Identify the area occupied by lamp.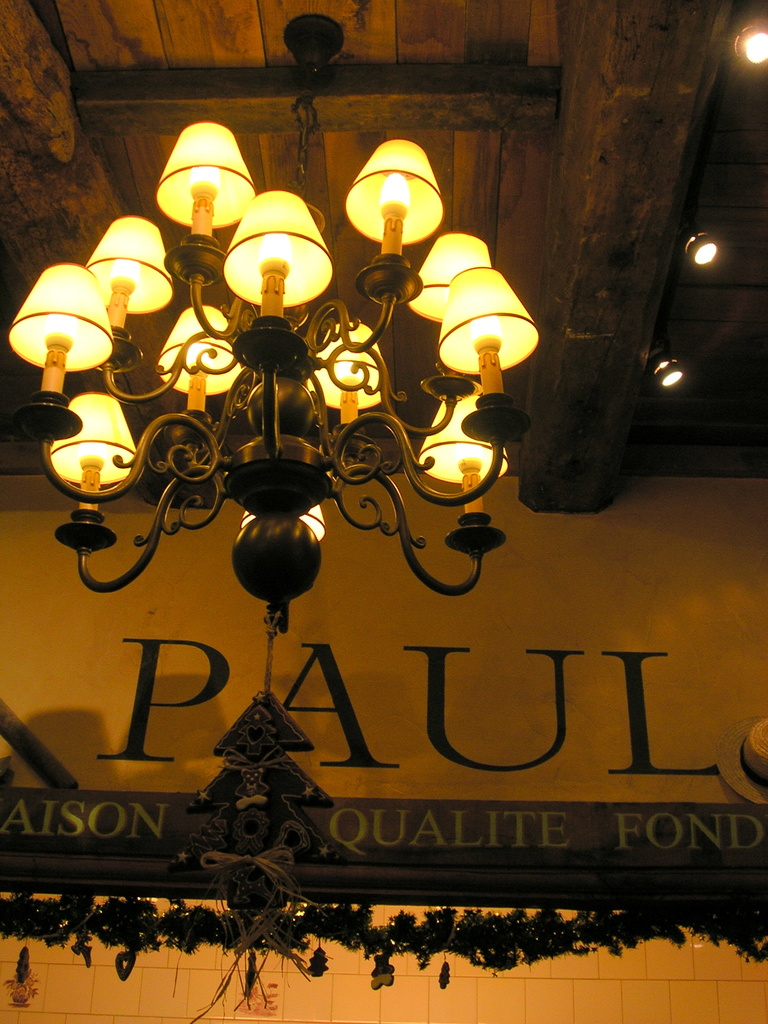
Area: [left=38, top=387, right=154, bottom=514].
